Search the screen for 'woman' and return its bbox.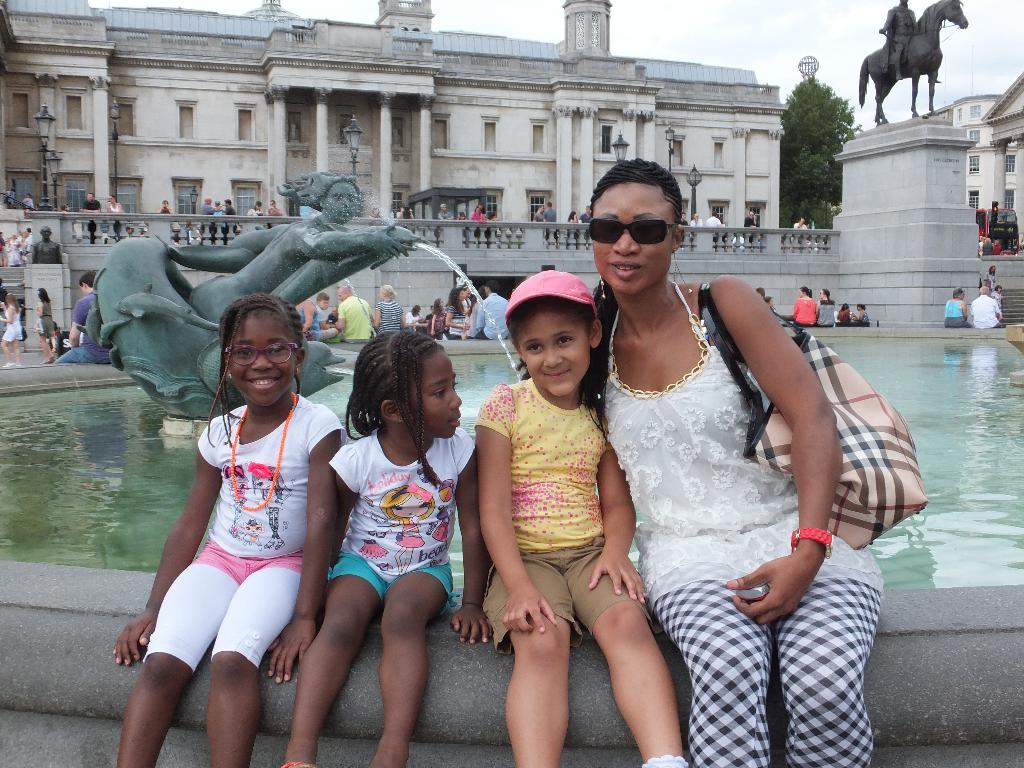
Found: (left=244, top=198, right=260, bottom=217).
